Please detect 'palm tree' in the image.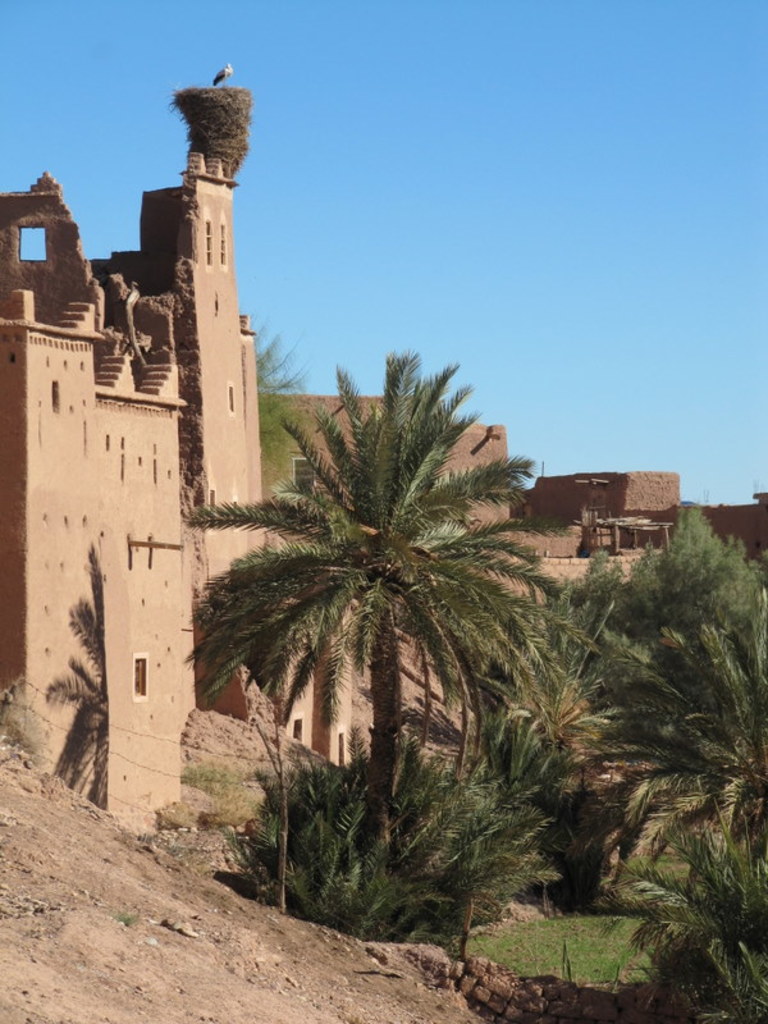
<bbox>492, 594, 673, 901</bbox>.
